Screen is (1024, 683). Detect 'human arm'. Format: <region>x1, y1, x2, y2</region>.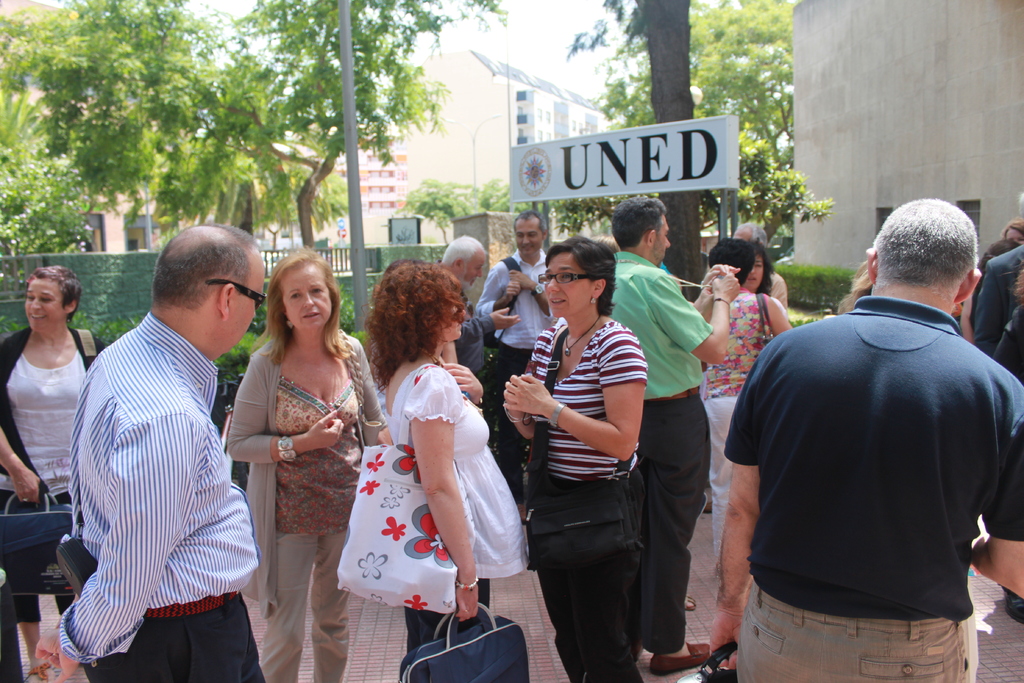
<region>639, 265, 739, 369</region>.
